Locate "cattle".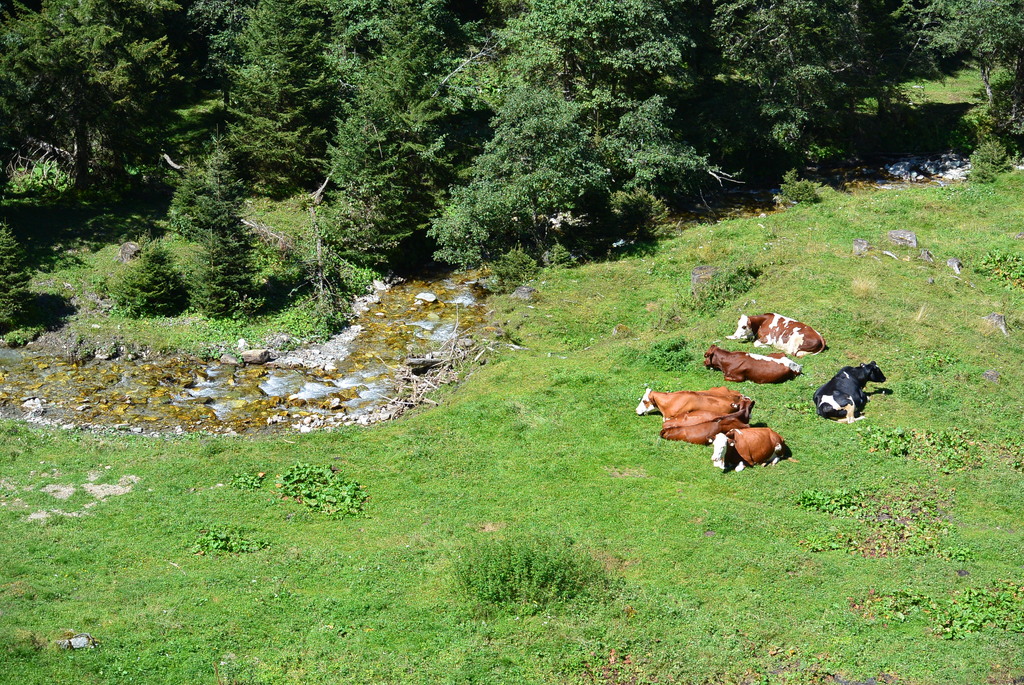
Bounding box: <bbox>632, 385, 740, 421</bbox>.
